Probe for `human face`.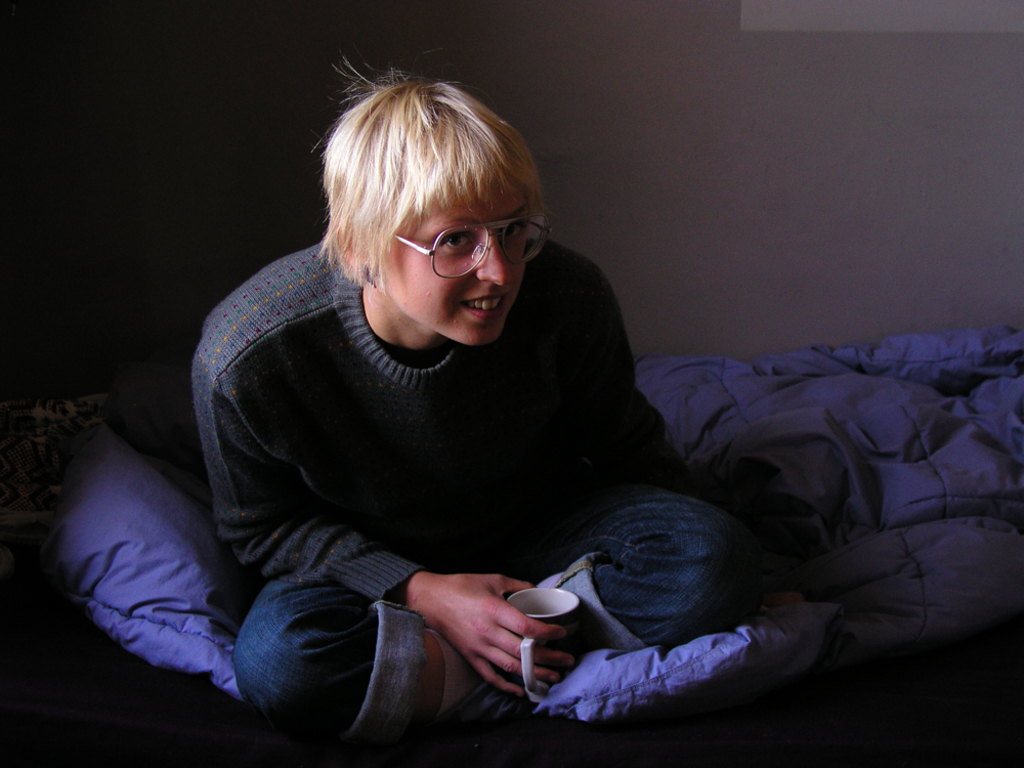
Probe result: 383/172/534/348.
